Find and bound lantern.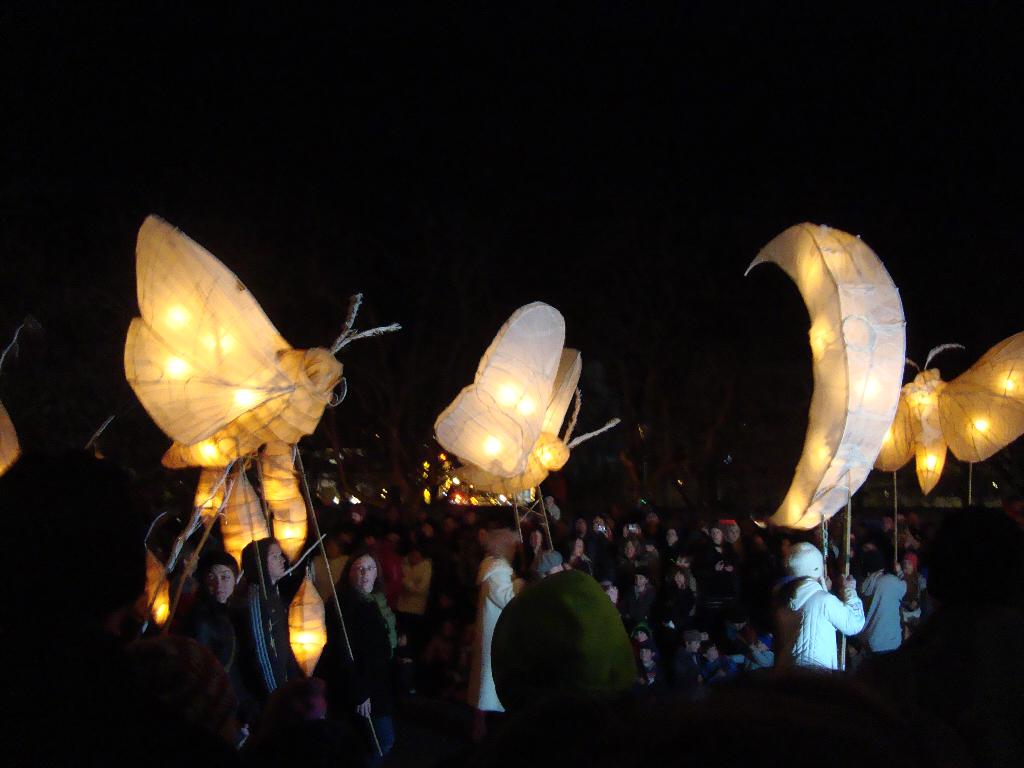
Bound: locate(108, 216, 368, 559).
